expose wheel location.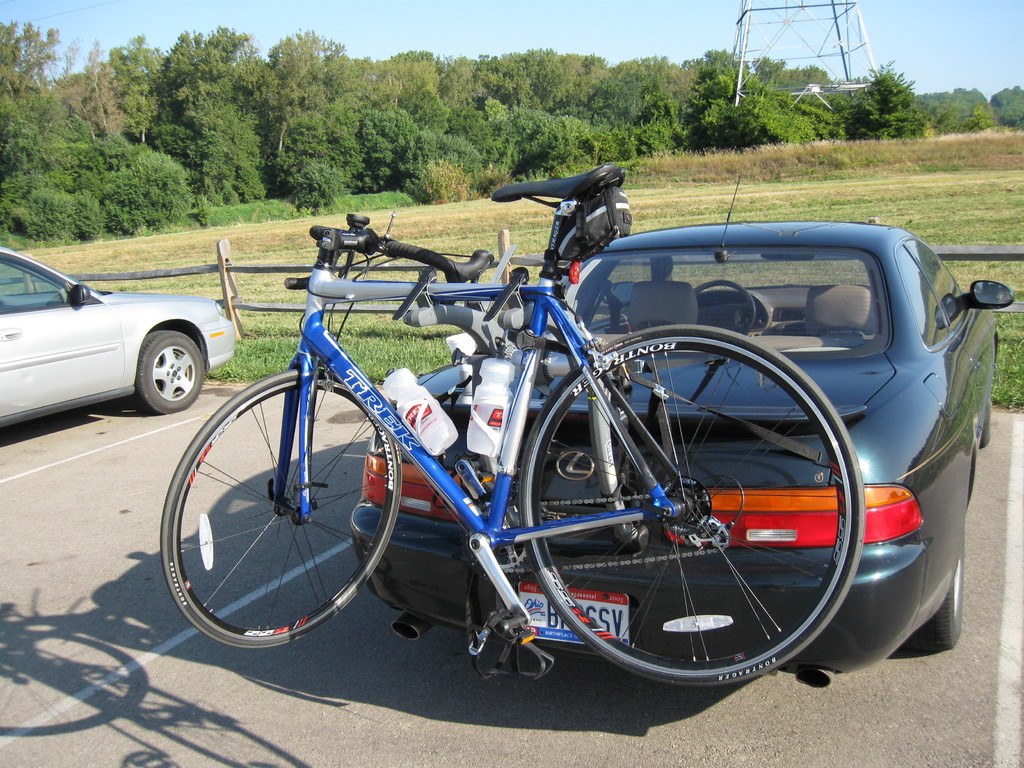
Exposed at (x1=159, y1=368, x2=402, y2=650).
